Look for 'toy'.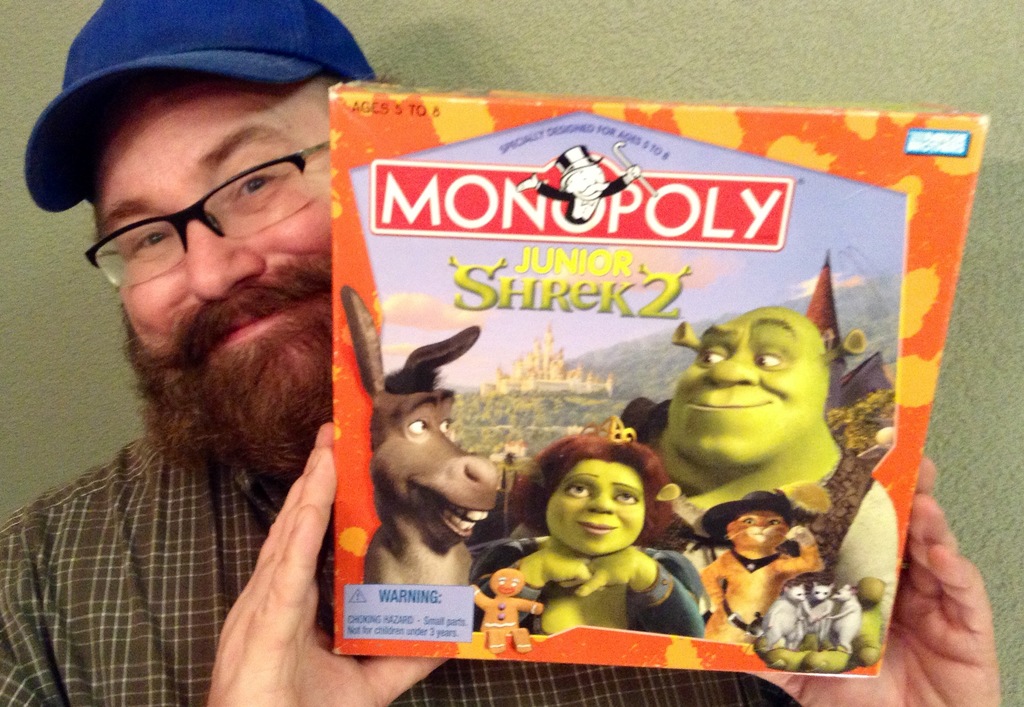
Found: [left=499, top=426, right=724, bottom=665].
